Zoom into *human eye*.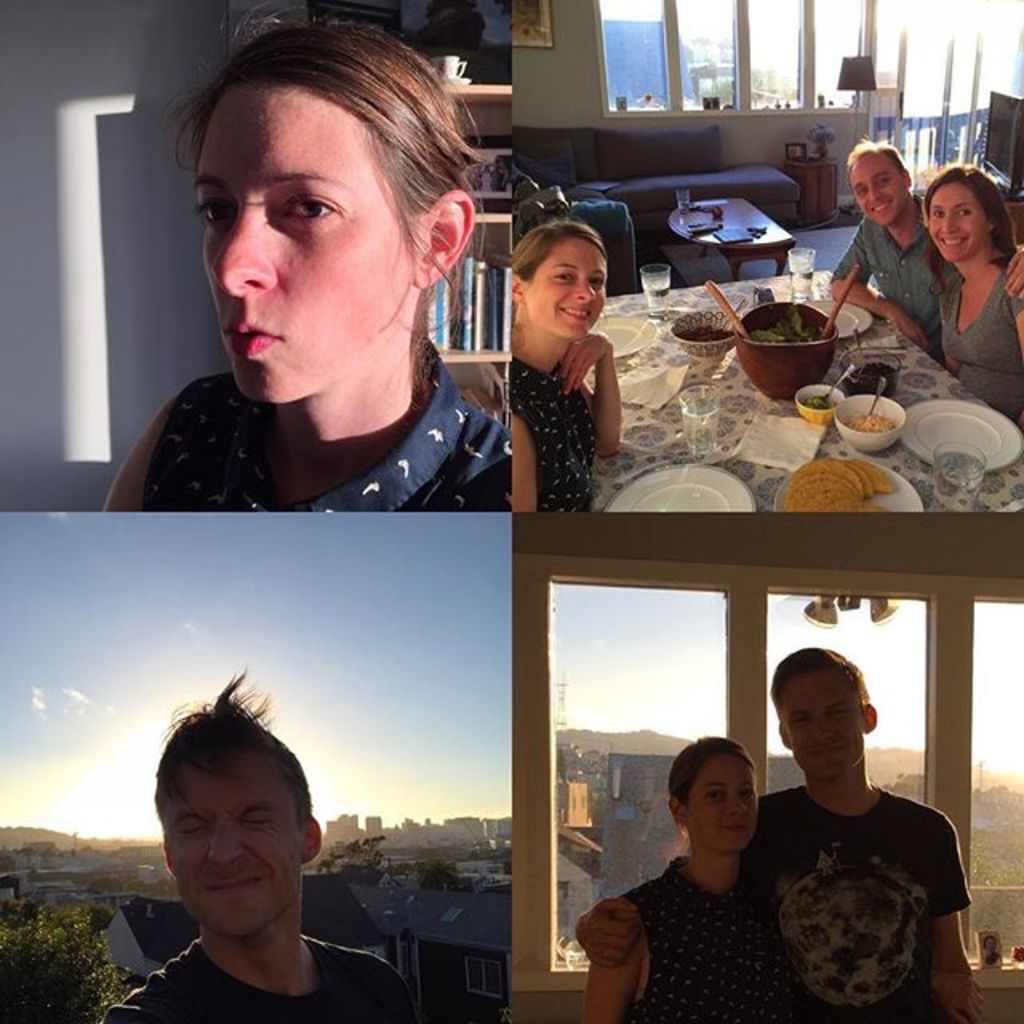
Zoom target: [589,278,605,291].
